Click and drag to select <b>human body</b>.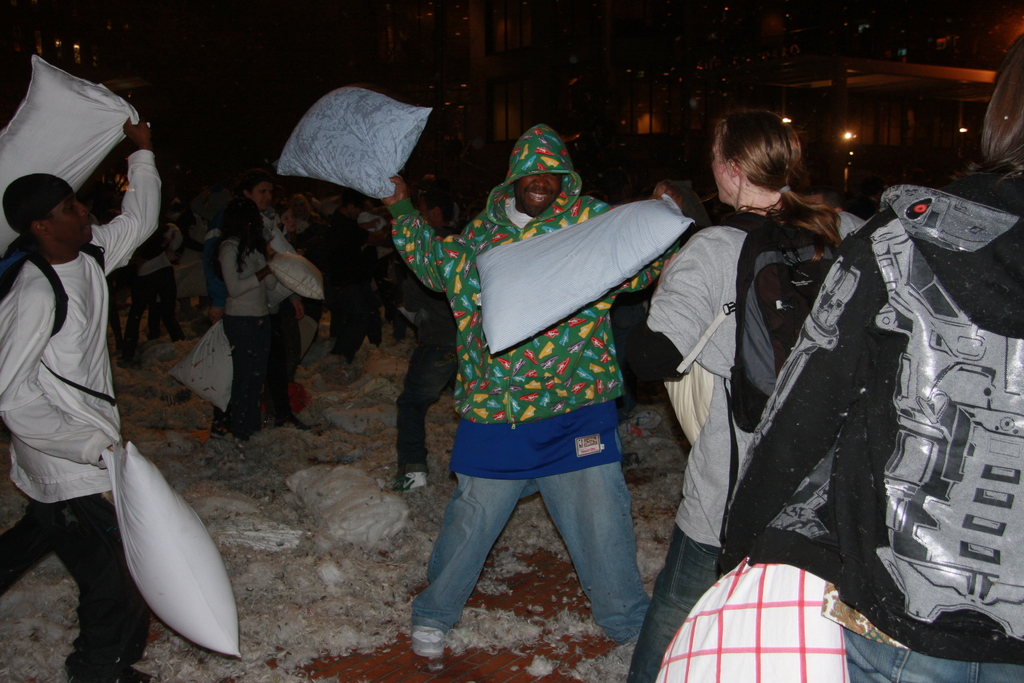
Selection: select_region(619, 208, 871, 682).
